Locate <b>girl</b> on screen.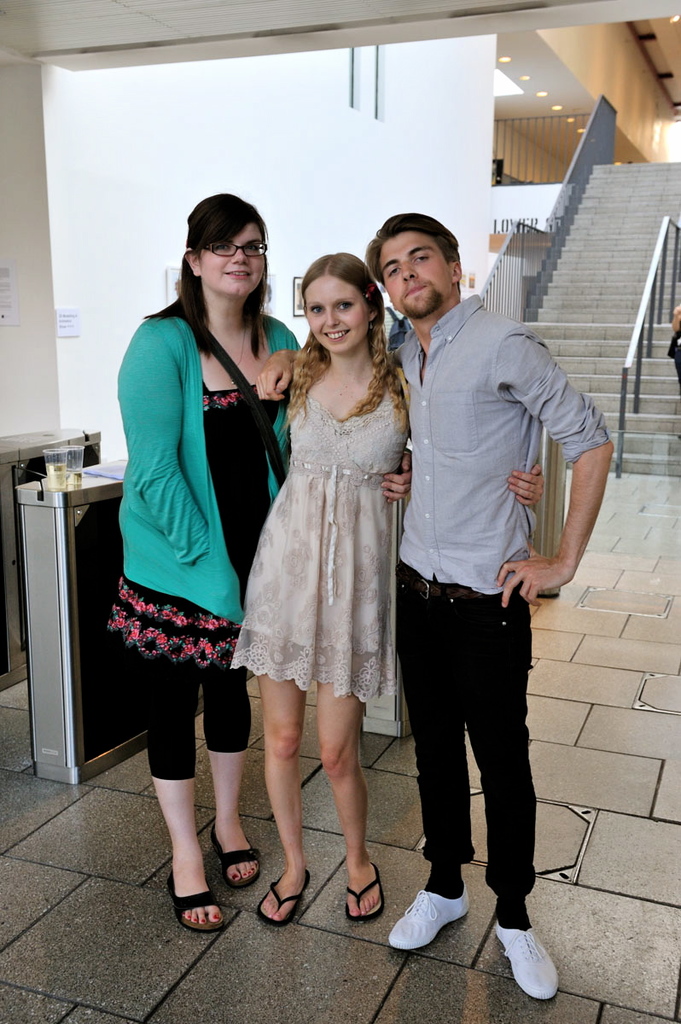
On screen at 227, 245, 544, 929.
